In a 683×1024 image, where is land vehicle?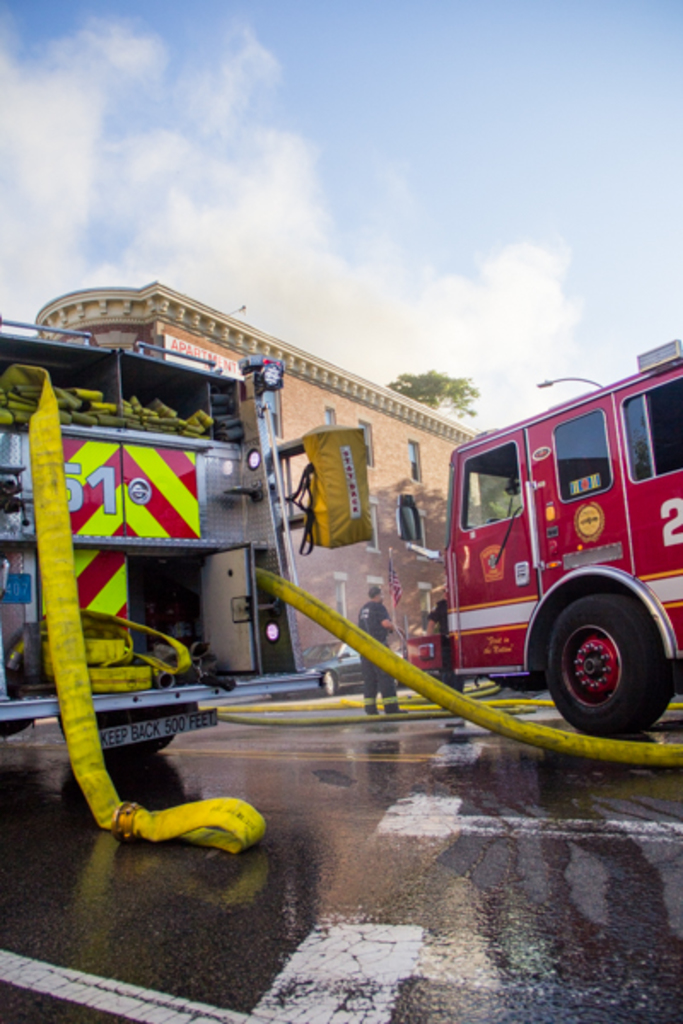
pyautogui.locateOnScreen(434, 314, 681, 766).
